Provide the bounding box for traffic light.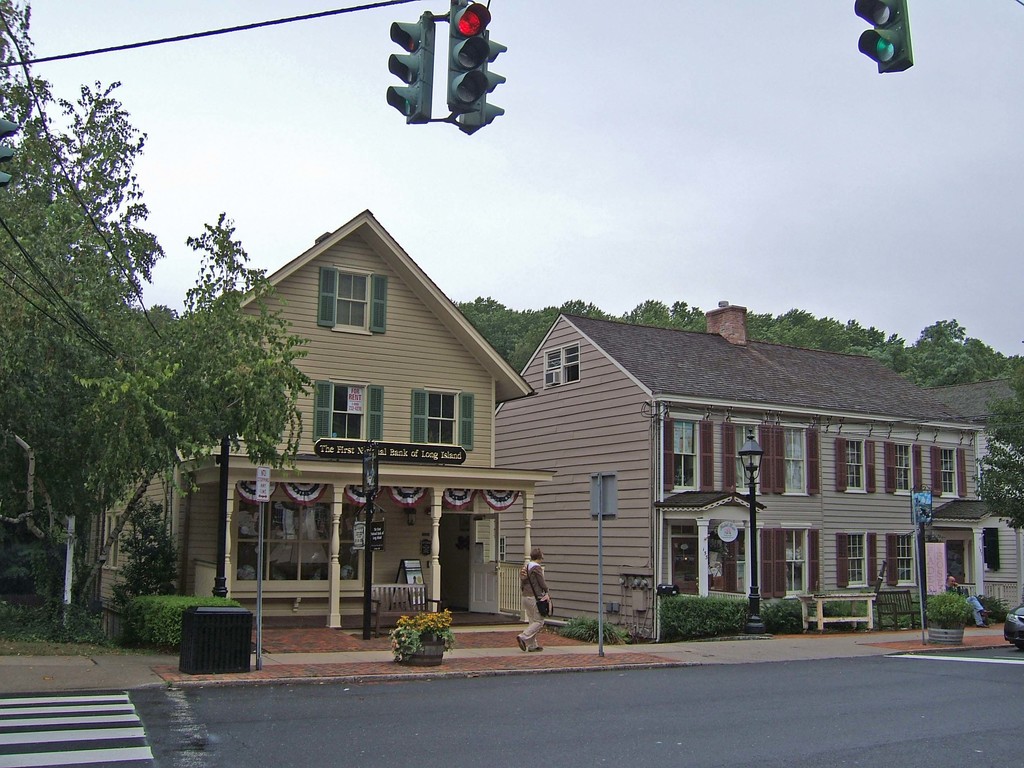
(x1=387, y1=0, x2=507, y2=137).
